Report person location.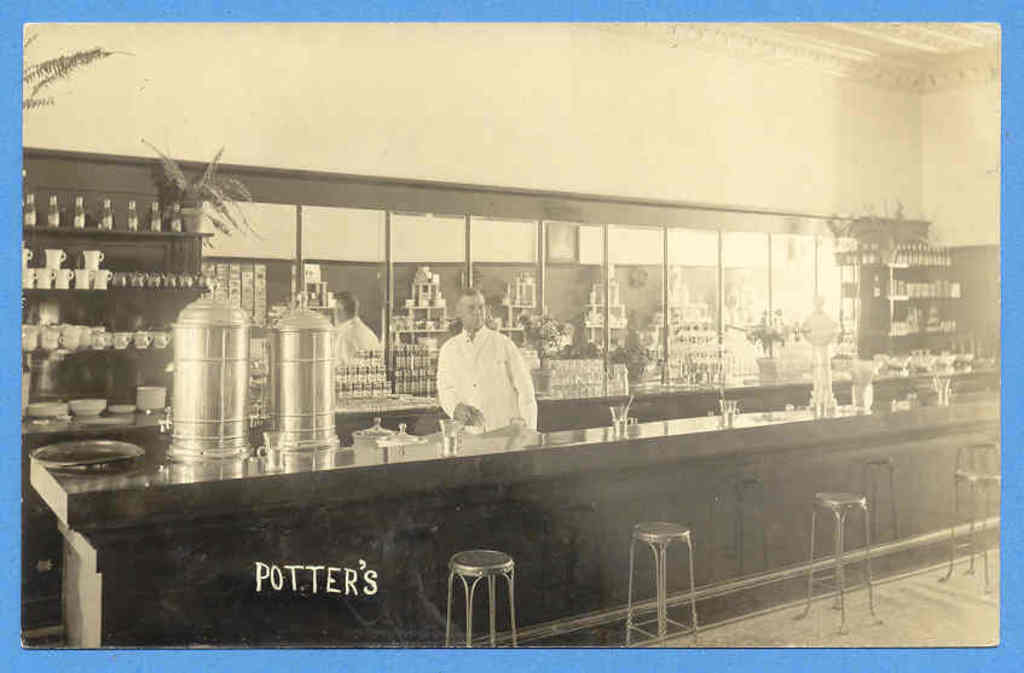
Report: locate(416, 303, 528, 458).
